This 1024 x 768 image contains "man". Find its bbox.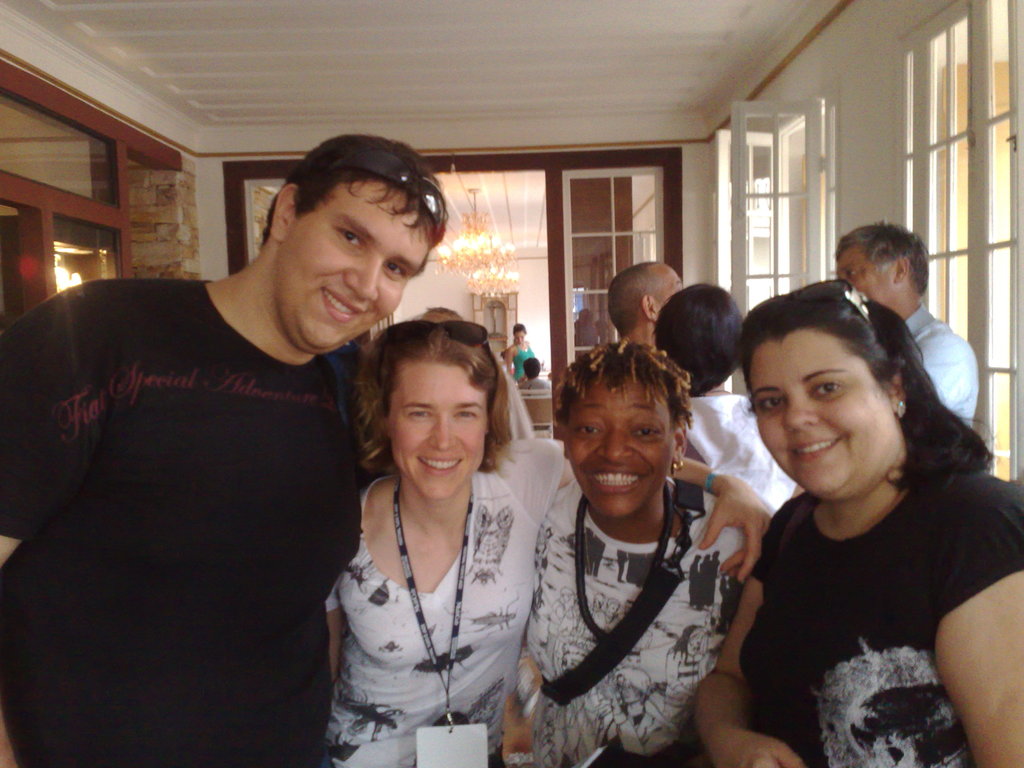
<region>809, 227, 962, 424</region>.
